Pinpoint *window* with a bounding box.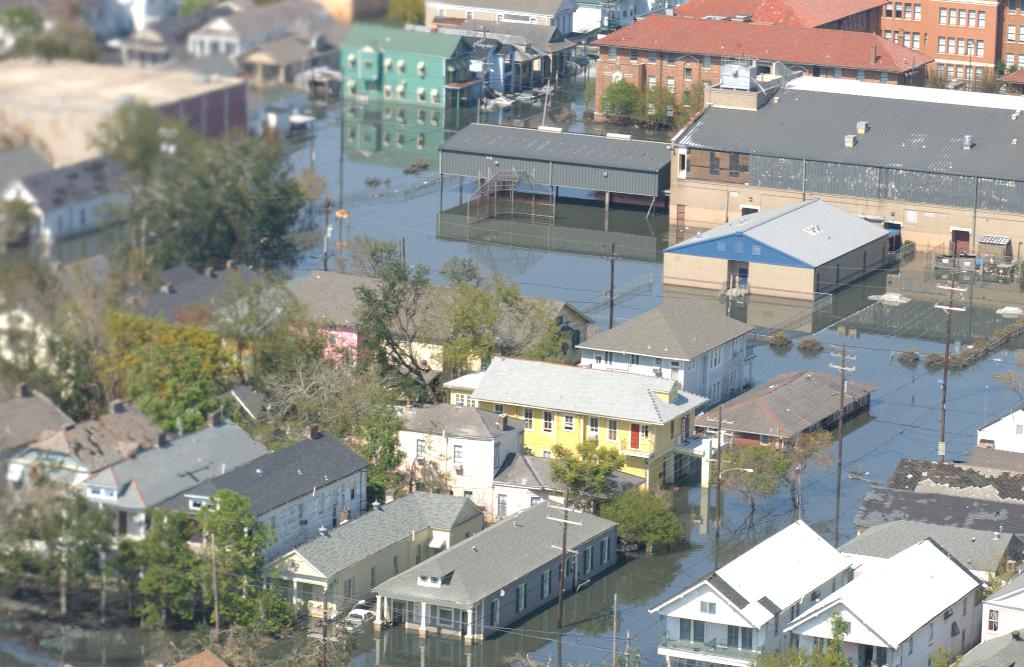
(x1=435, y1=8, x2=444, y2=19).
